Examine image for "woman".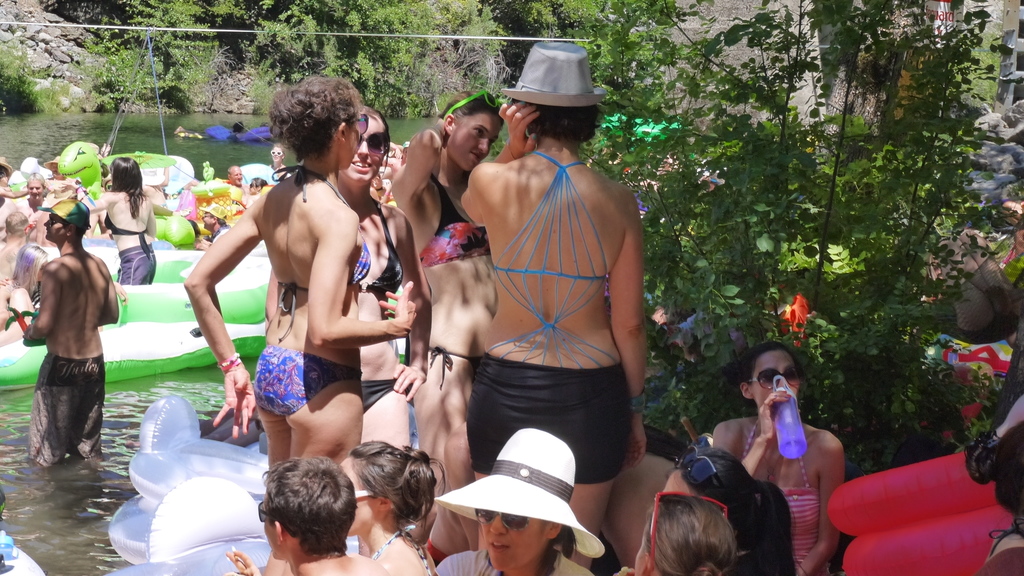
Examination result: crop(268, 146, 289, 180).
